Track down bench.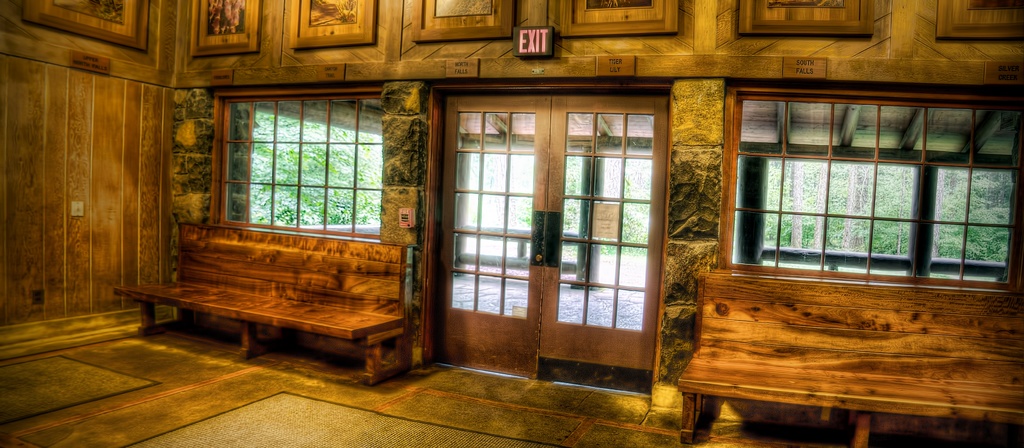
Tracked to l=116, t=205, r=444, b=382.
